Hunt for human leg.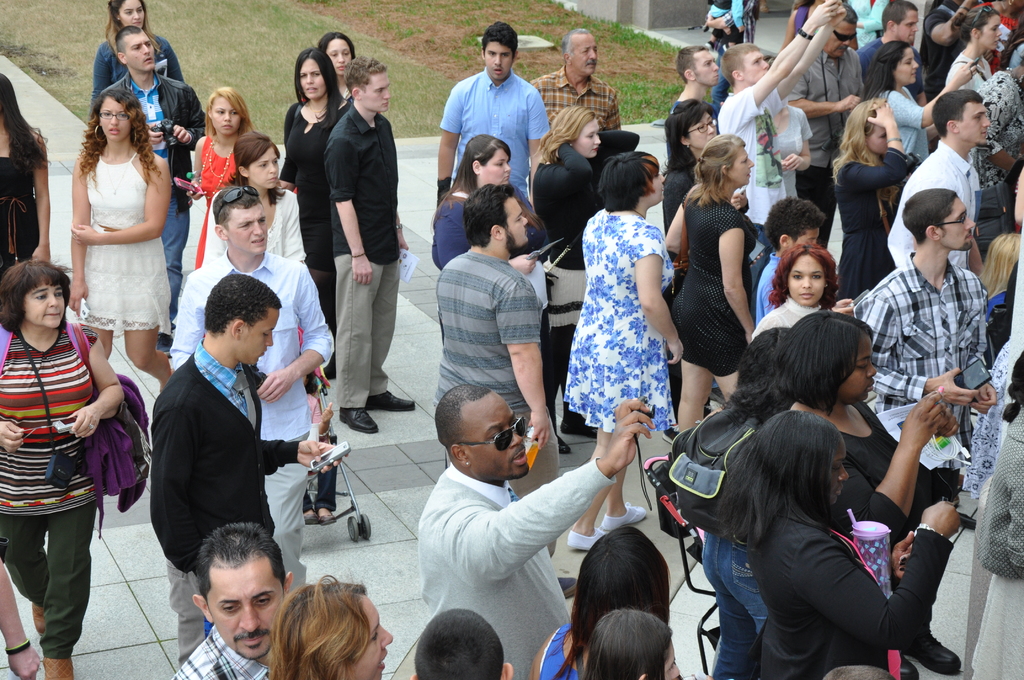
Hunted down at l=713, t=321, r=742, b=400.
